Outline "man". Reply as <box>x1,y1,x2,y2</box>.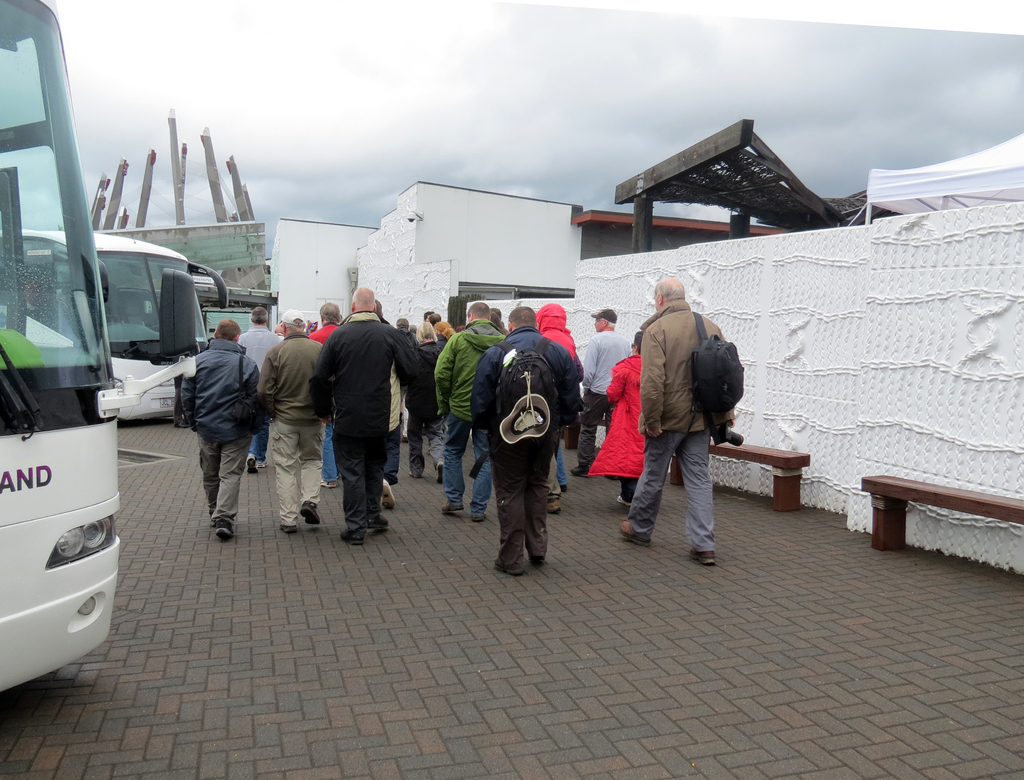
<box>254,302,329,530</box>.
